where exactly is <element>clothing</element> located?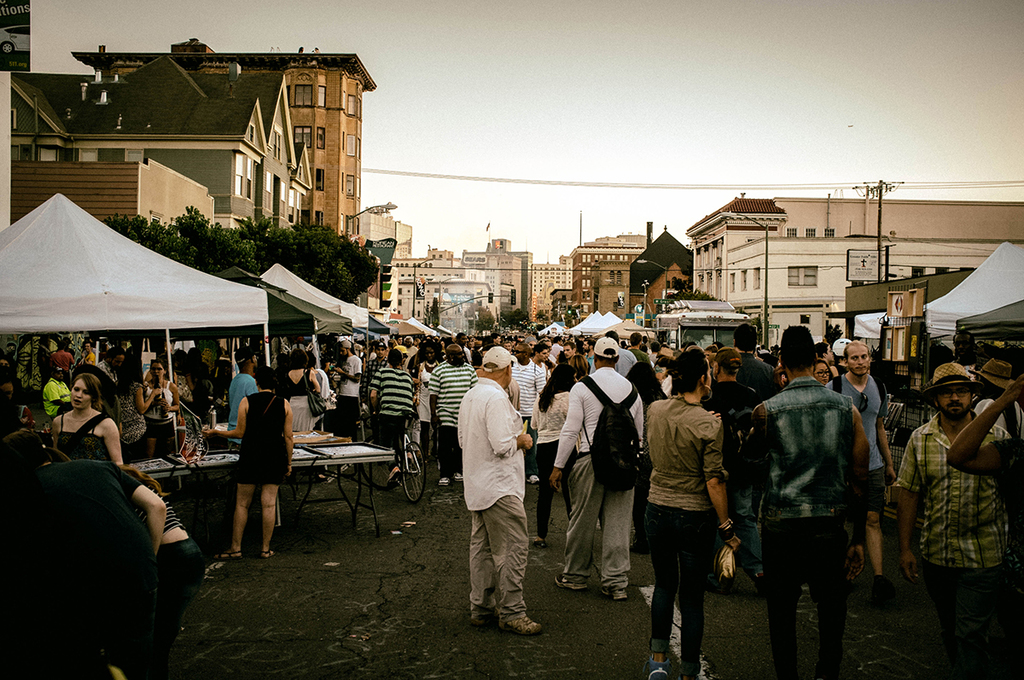
Its bounding box is locate(332, 352, 363, 439).
